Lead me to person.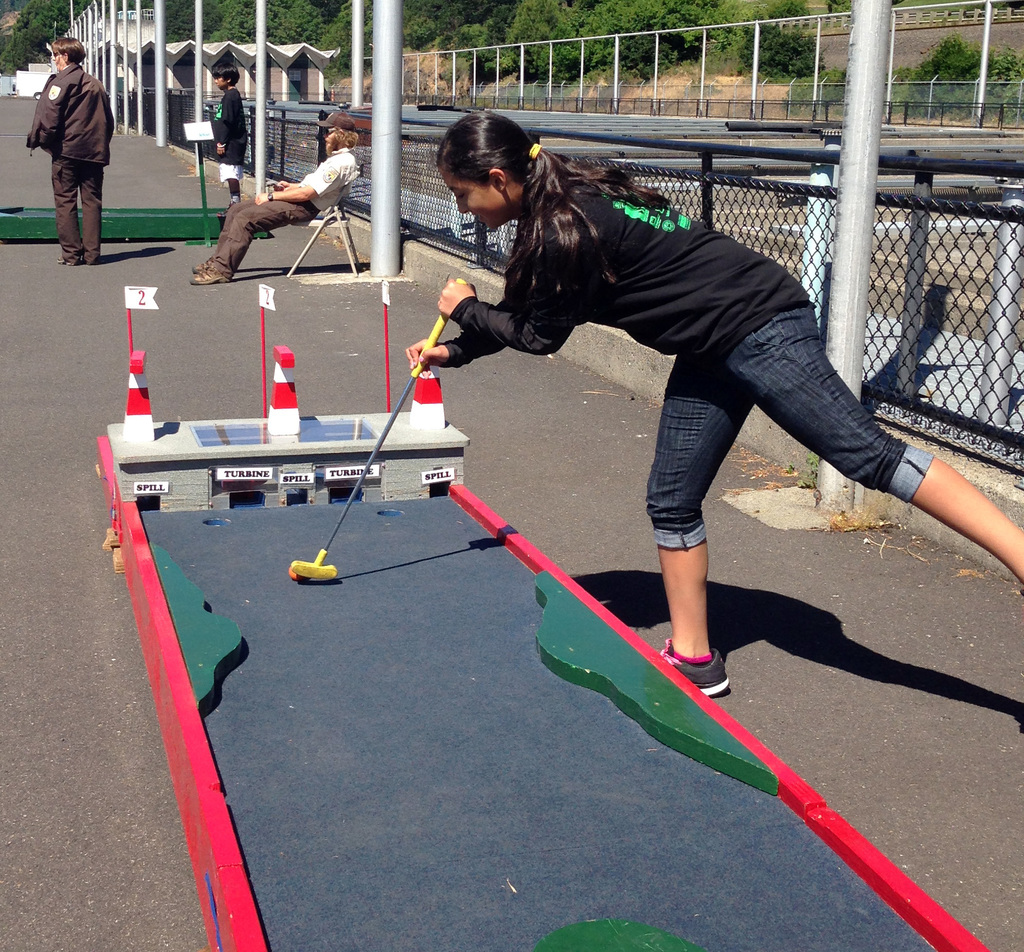
Lead to (436, 107, 905, 714).
